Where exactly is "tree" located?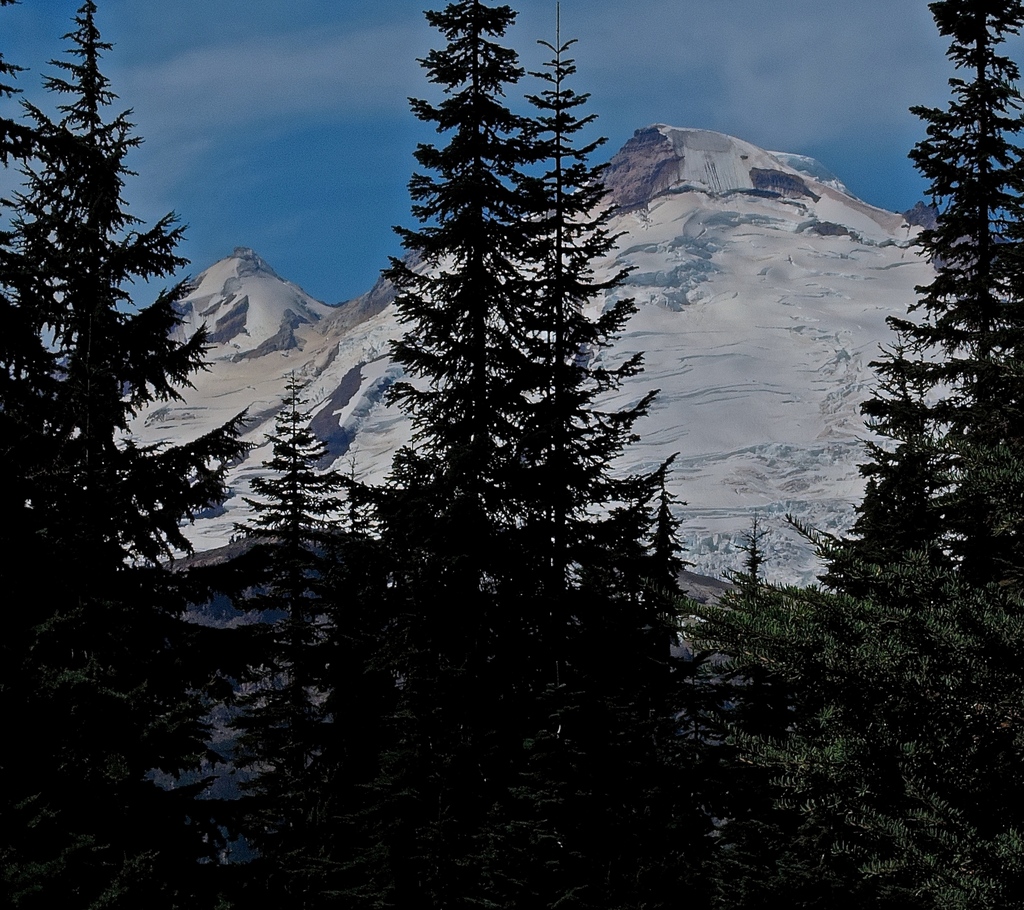
Its bounding box is x1=0 y1=0 x2=270 y2=909.
